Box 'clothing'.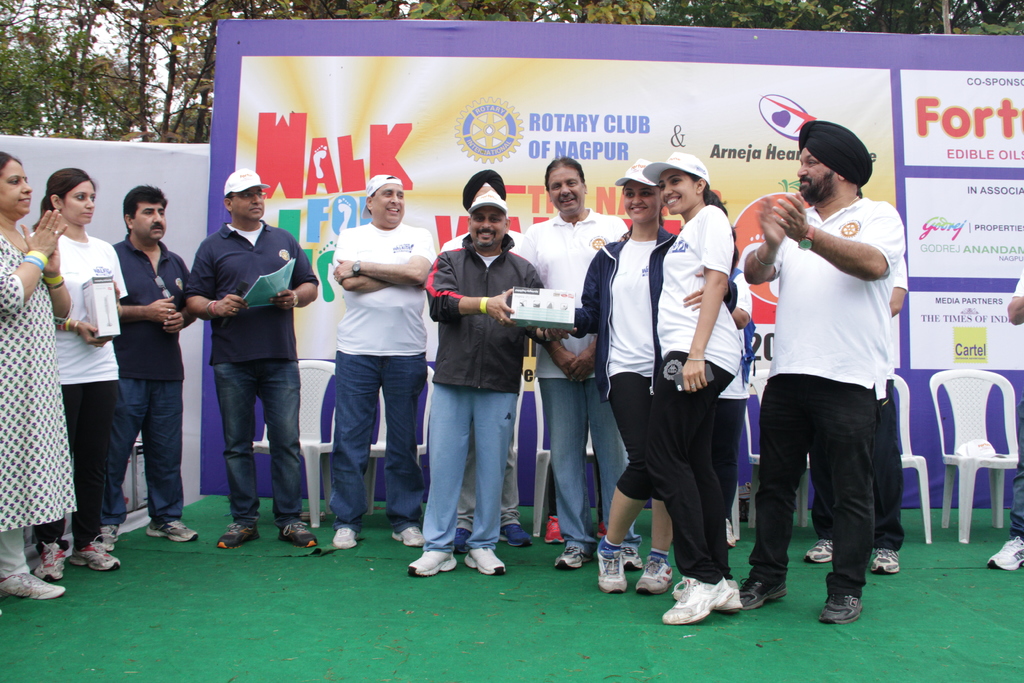
region(333, 215, 433, 533).
